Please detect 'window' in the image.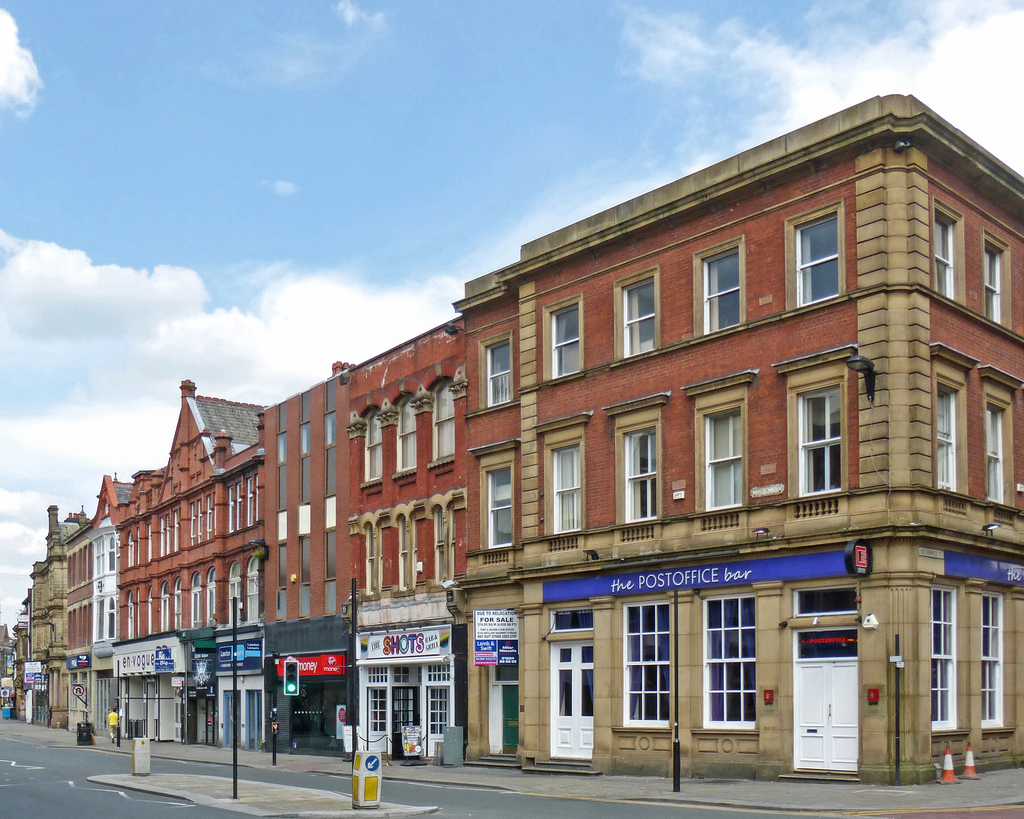
[226, 561, 238, 621].
